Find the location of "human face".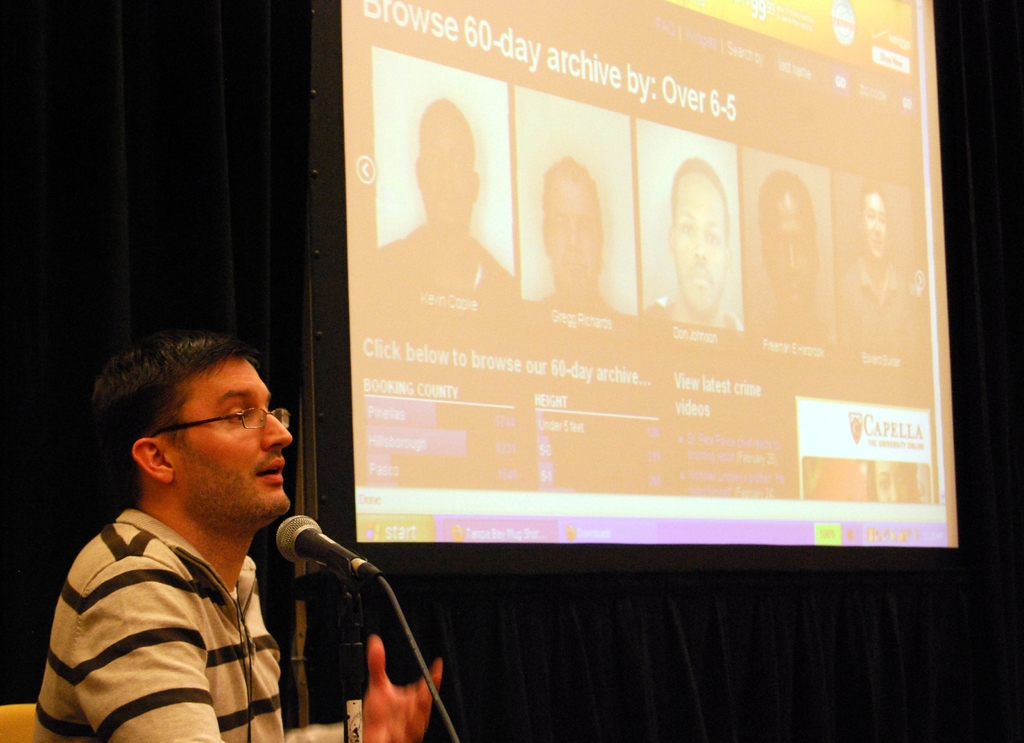
Location: x1=169 y1=357 x2=295 y2=521.
